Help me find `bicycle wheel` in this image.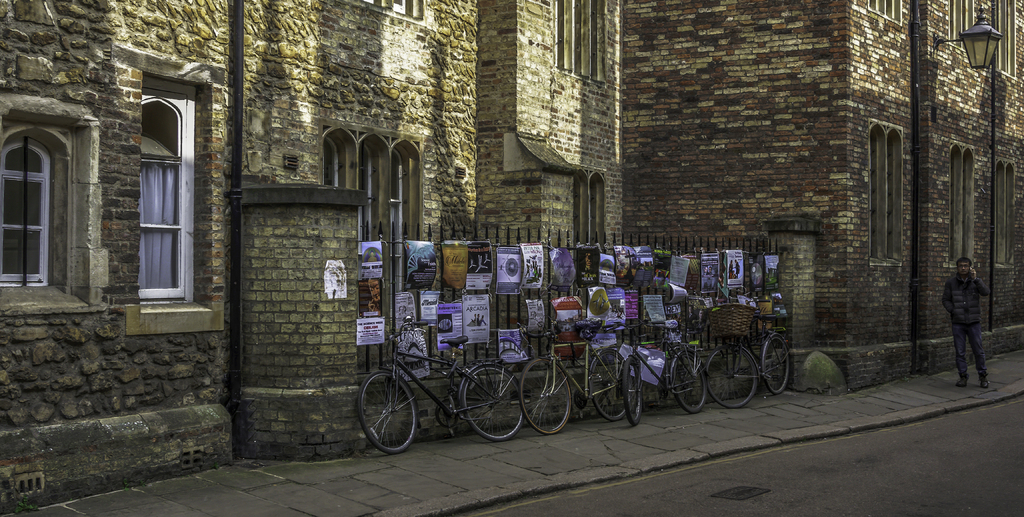
Found it: Rect(760, 331, 788, 392).
